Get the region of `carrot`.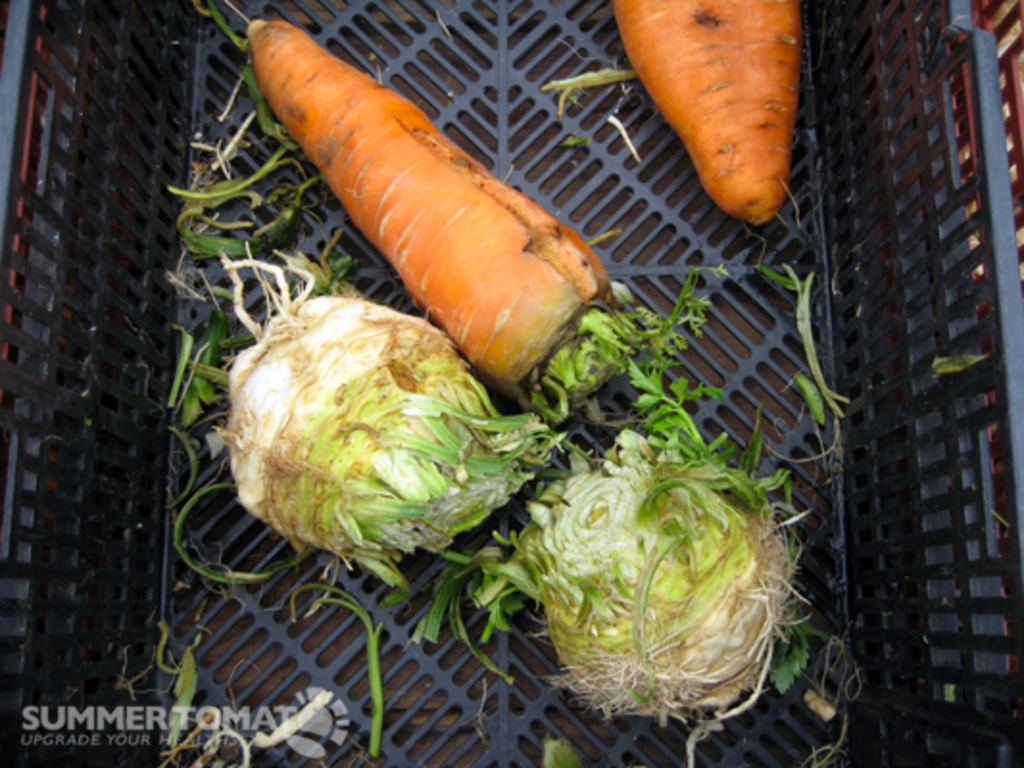
bbox=[190, 0, 634, 407].
